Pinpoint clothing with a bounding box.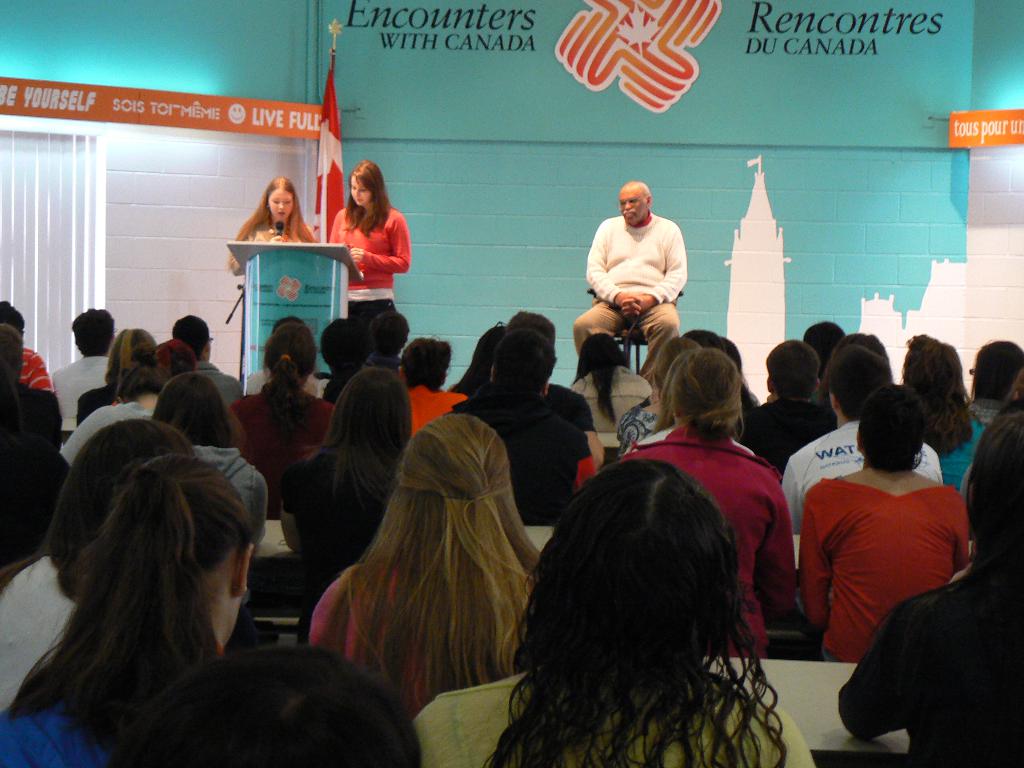
bbox=[611, 430, 804, 647].
